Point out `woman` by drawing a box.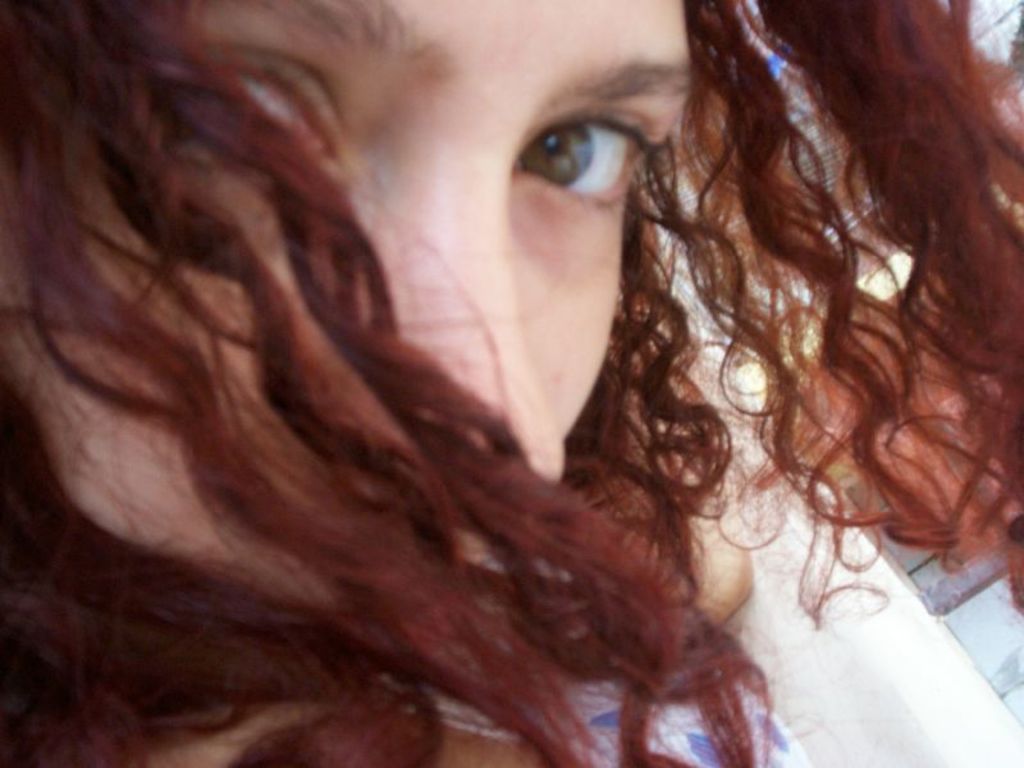
<box>0,0,1023,767</box>.
